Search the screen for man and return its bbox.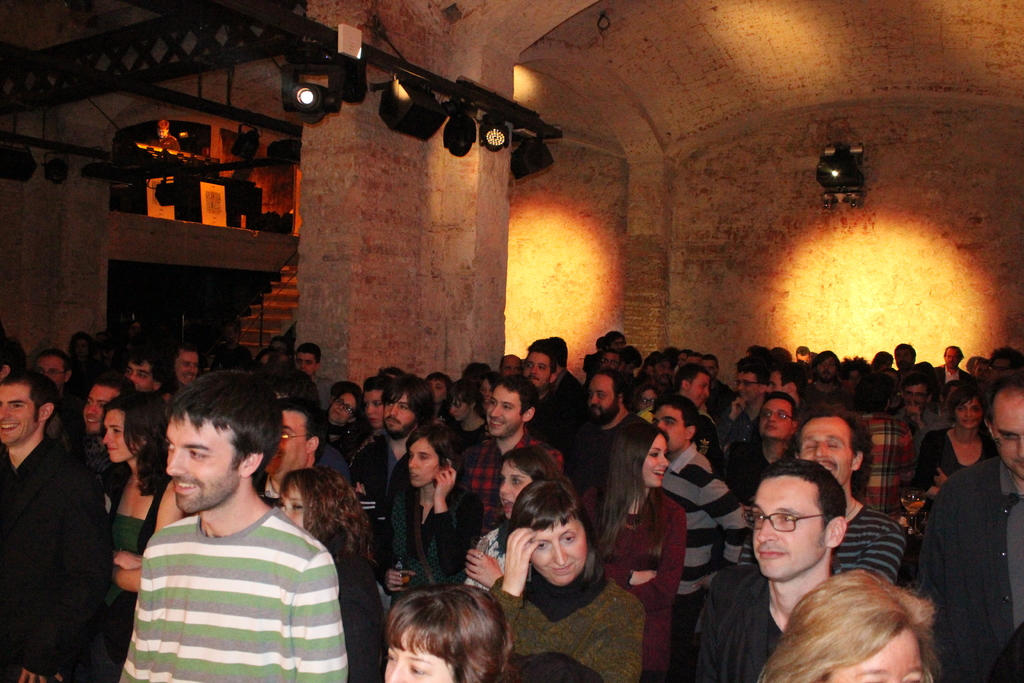
Found: <box>522,339,598,494</box>.
